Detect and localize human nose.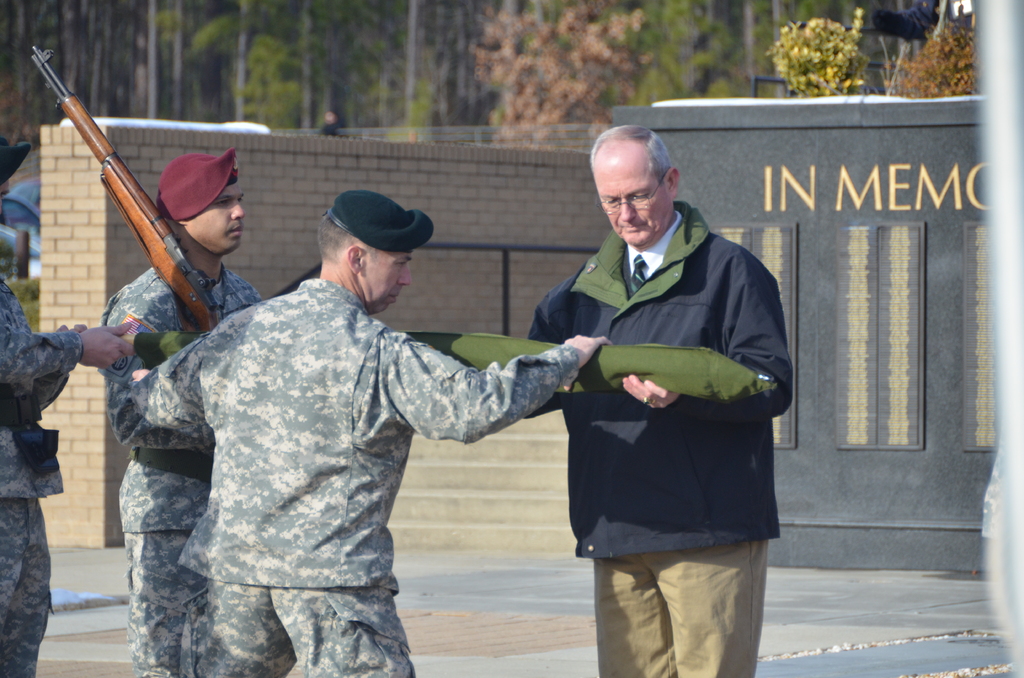
Localized at crop(621, 195, 636, 225).
